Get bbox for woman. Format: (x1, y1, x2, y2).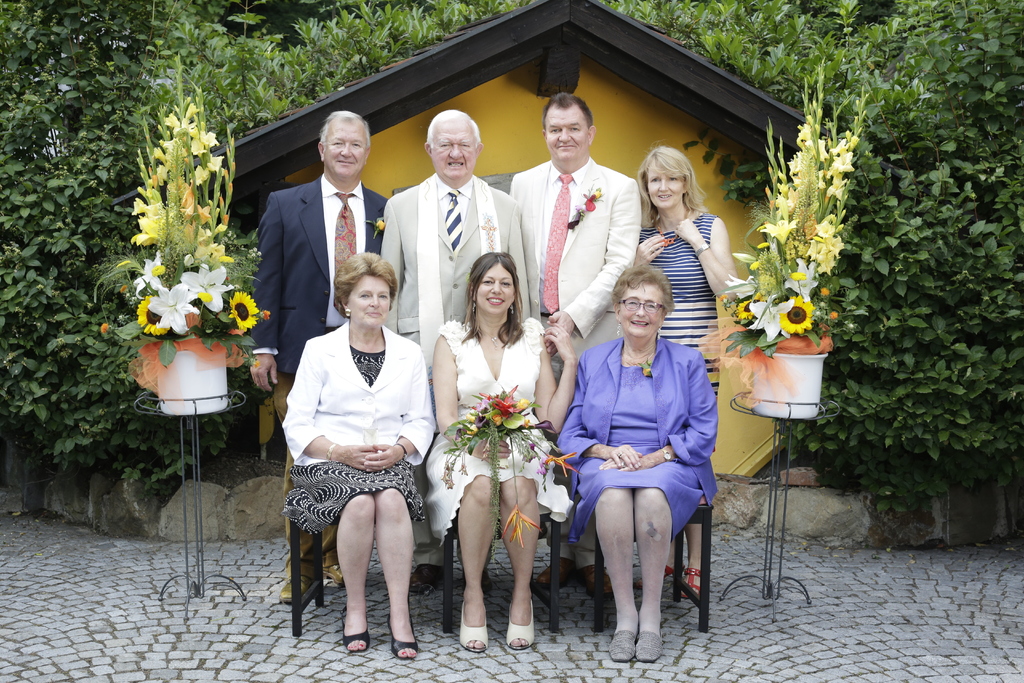
(417, 211, 555, 643).
